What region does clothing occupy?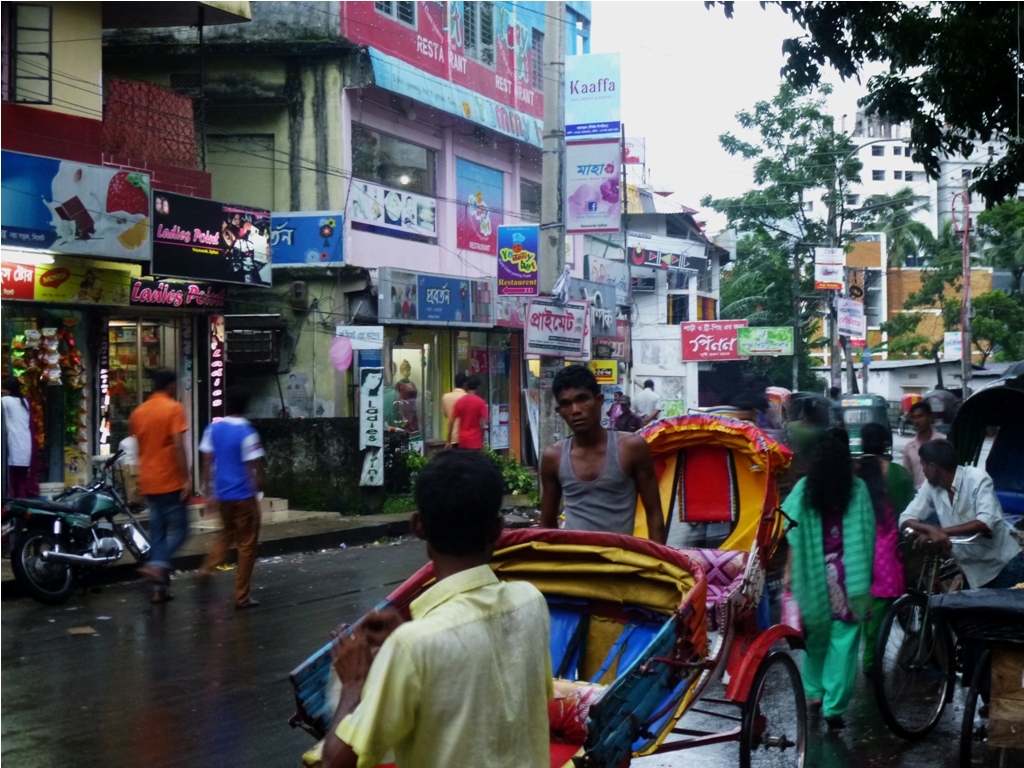
left=630, top=385, right=661, bottom=430.
